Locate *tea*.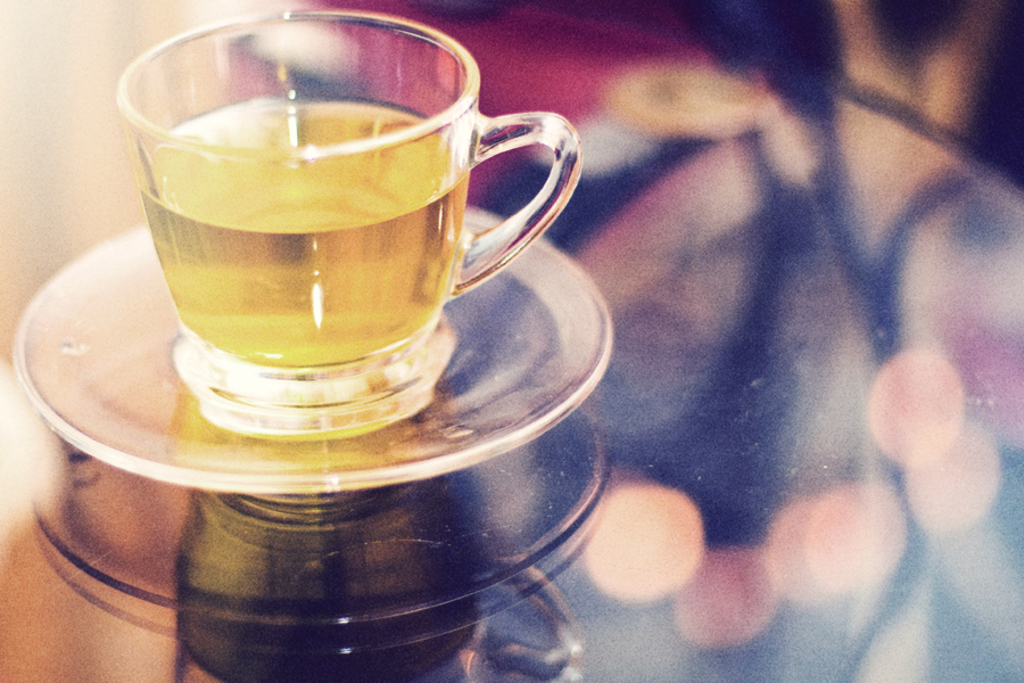
Bounding box: bbox=(139, 97, 472, 375).
